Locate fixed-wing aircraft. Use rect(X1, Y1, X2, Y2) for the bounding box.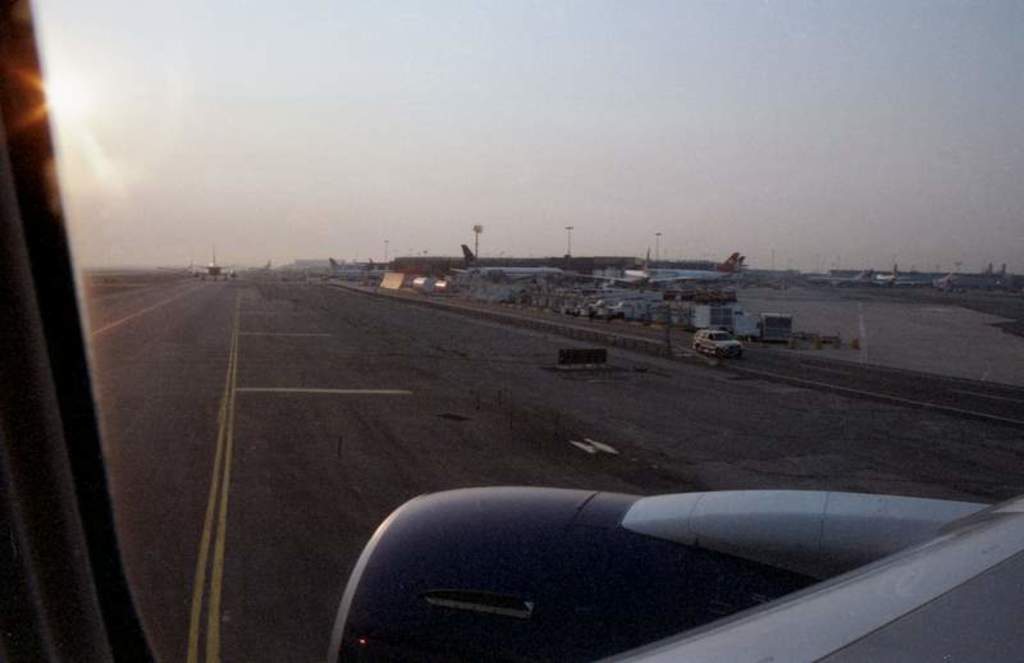
rect(0, 0, 1023, 662).
